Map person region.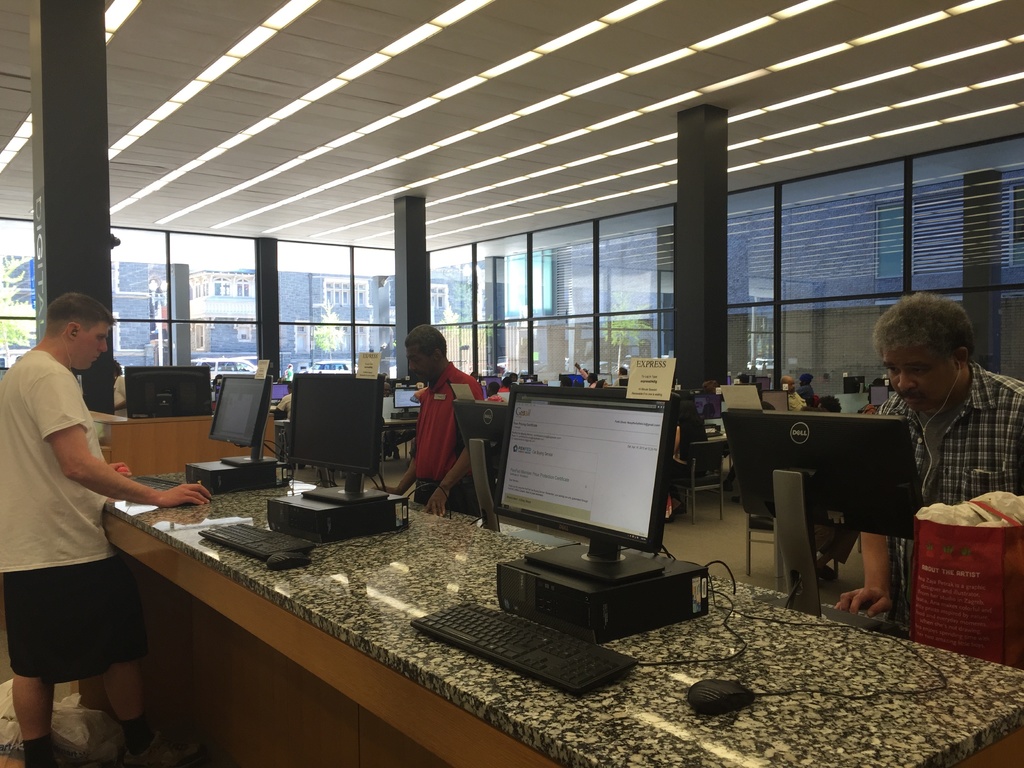
Mapped to 776/376/812/415.
